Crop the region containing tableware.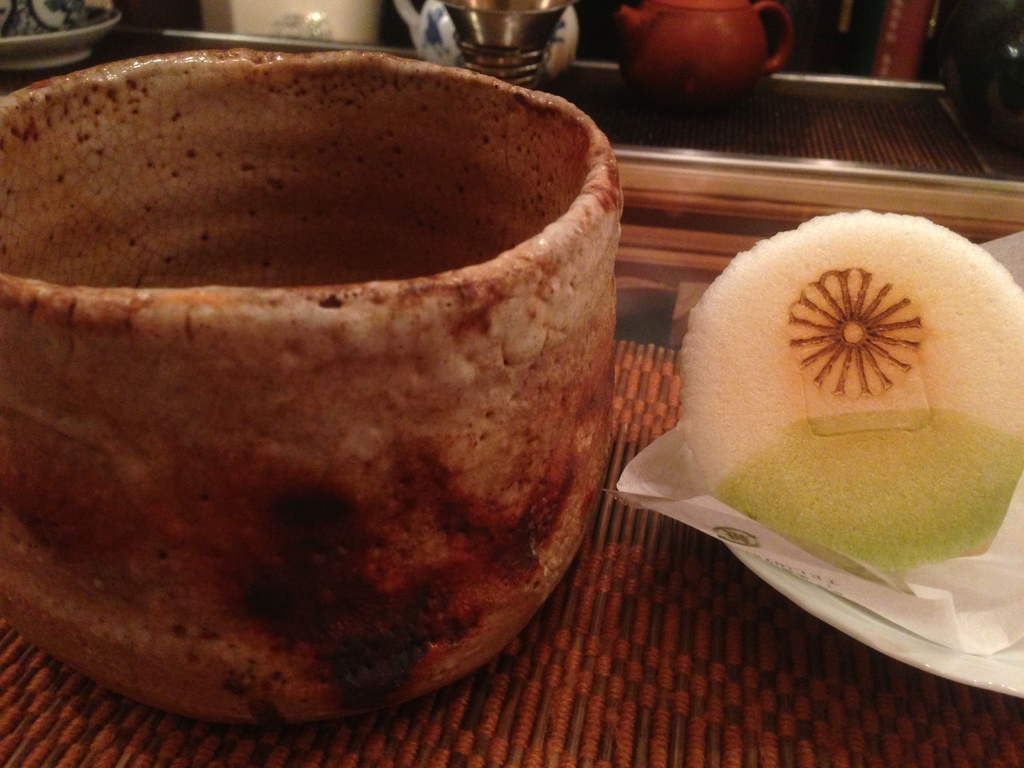
Crop region: Rect(391, 0, 579, 91).
